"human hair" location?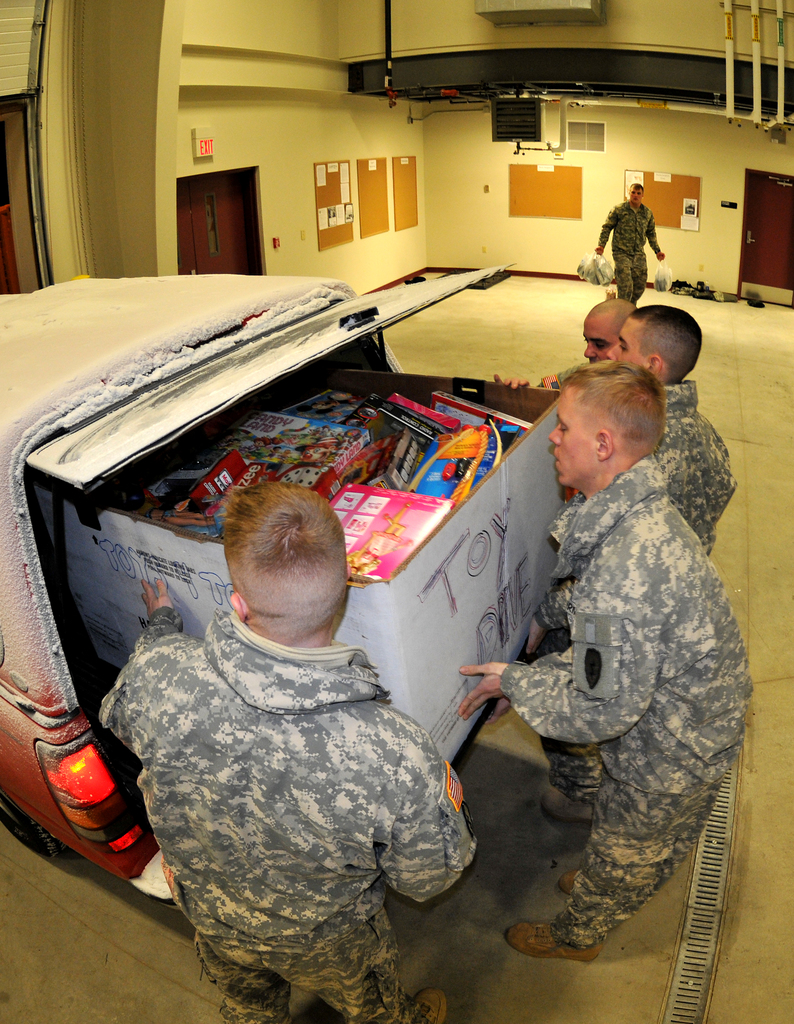
629/179/647/199
